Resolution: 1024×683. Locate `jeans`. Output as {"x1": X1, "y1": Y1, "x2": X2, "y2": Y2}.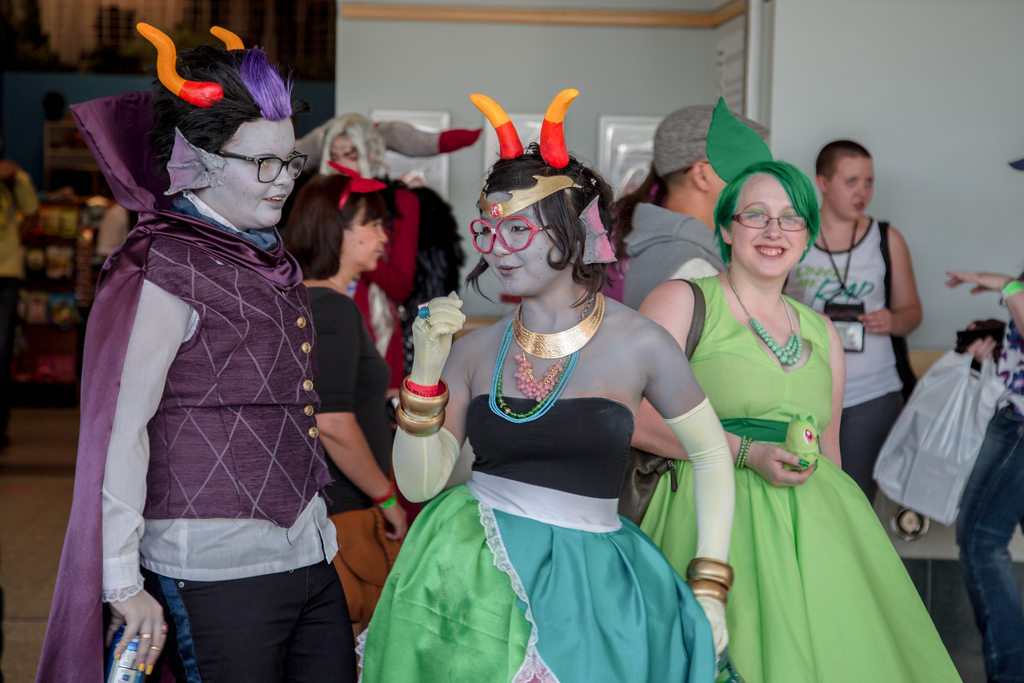
{"x1": 958, "y1": 398, "x2": 1023, "y2": 682}.
